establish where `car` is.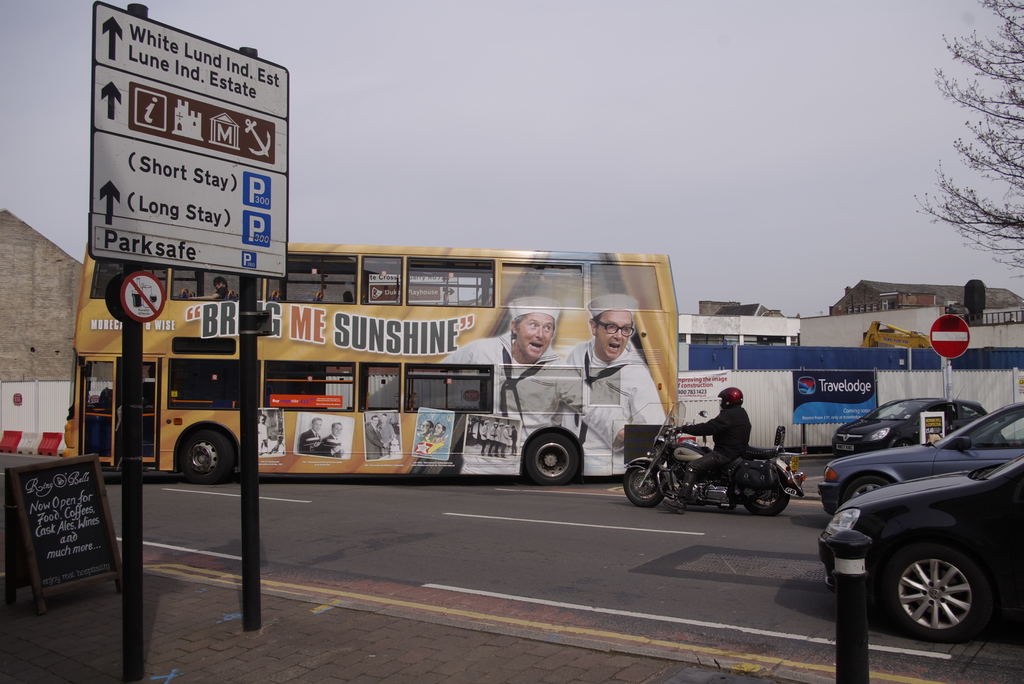
Established at locate(819, 451, 1023, 631).
